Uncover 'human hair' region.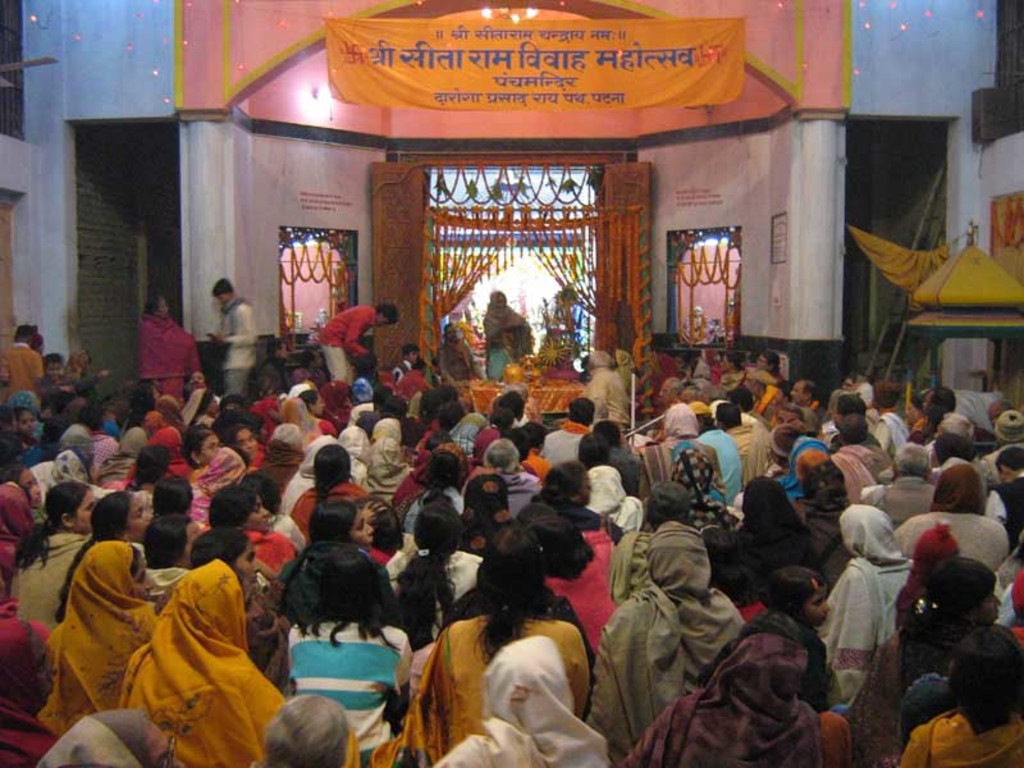
Uncovered: {"x1": 524, "y1": 421, "x2": 547, "y2": 452}.
